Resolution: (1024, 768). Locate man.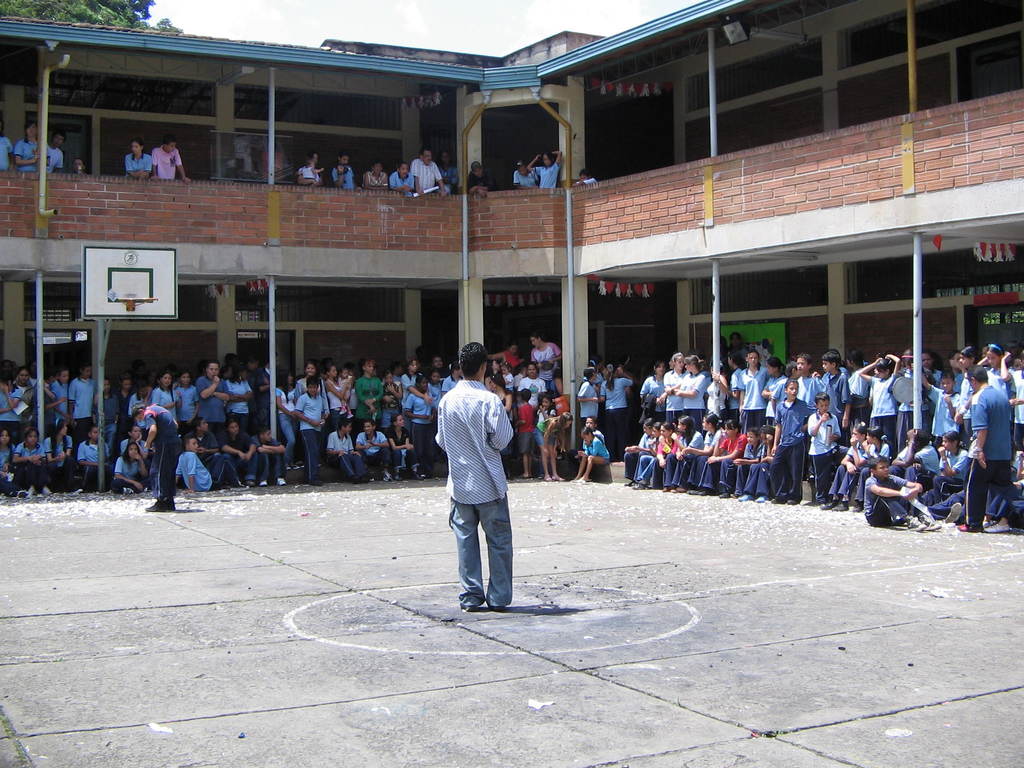
x1=960 y1=364 x2=1023 y2=531.
